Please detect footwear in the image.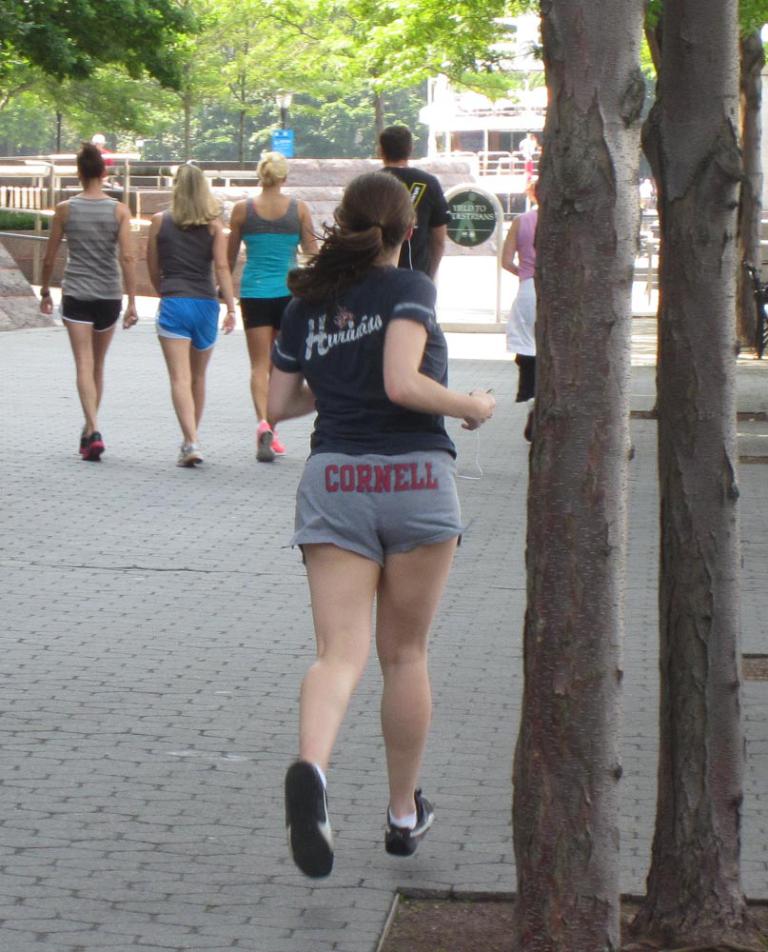
rect(78, 425, 107, 460).
